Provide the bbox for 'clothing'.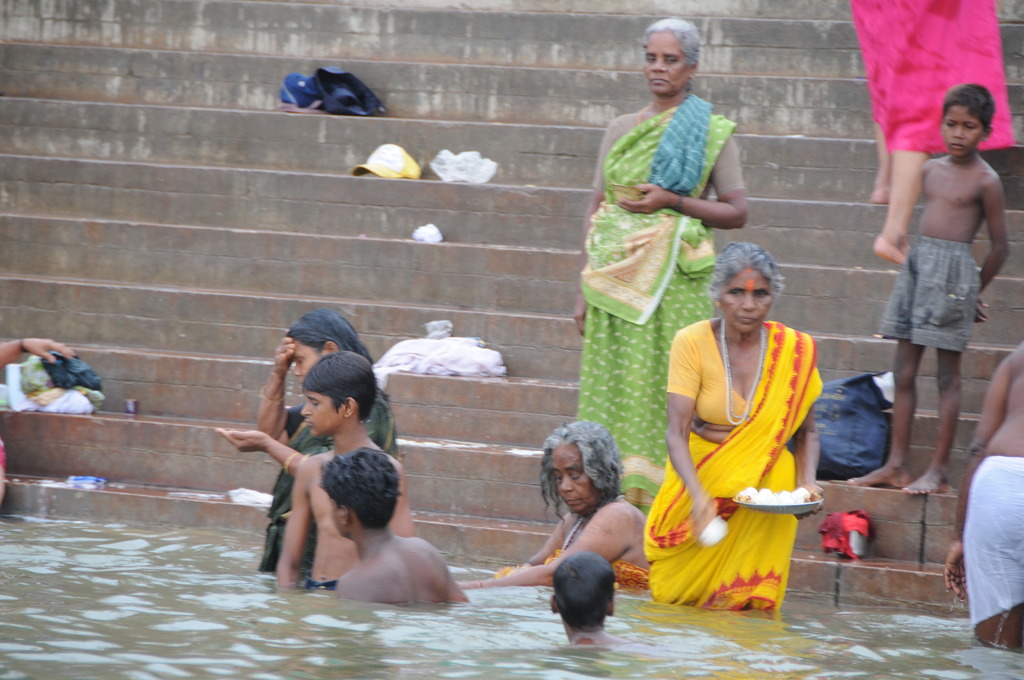
582, 86, 745, 511.
